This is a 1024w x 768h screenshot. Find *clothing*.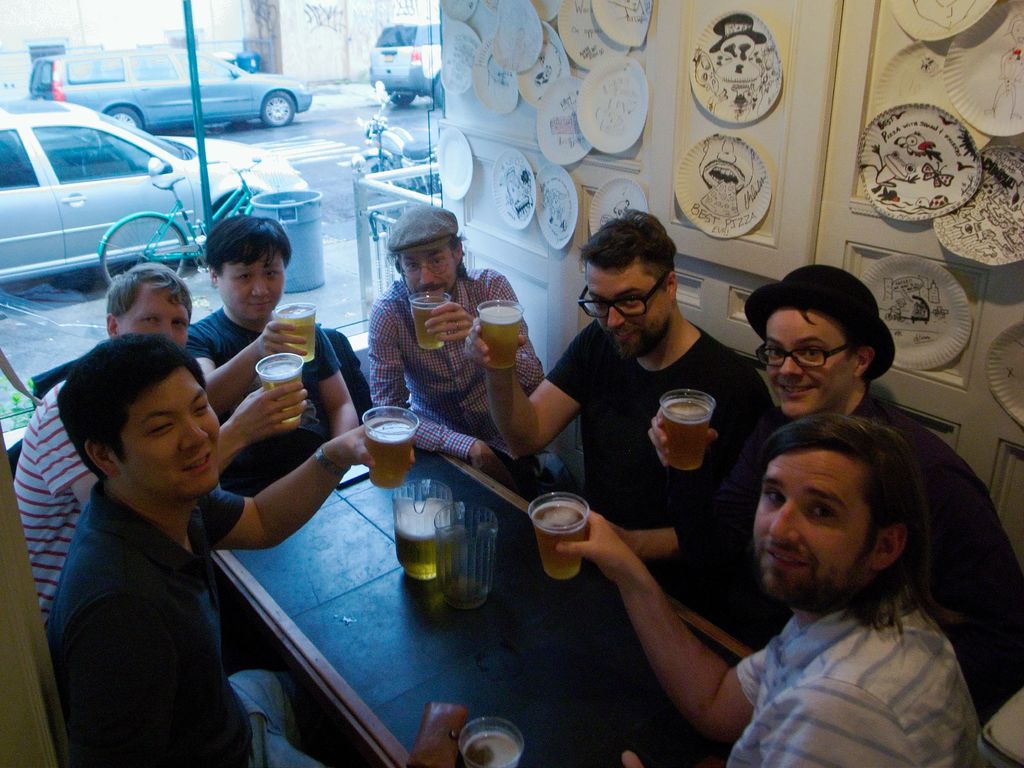
Bounding box: [left=545, top=322, right=763, bottom=592].
